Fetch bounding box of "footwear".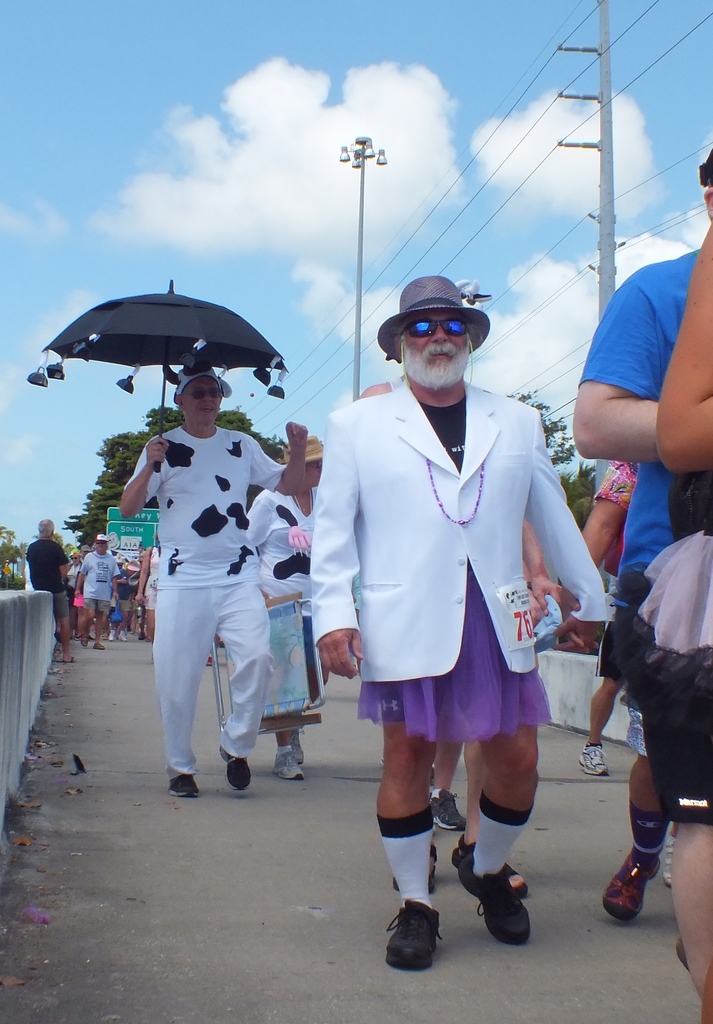
Bbox: pyautogui.locateOnScreen(598, 854, 657, 922).
